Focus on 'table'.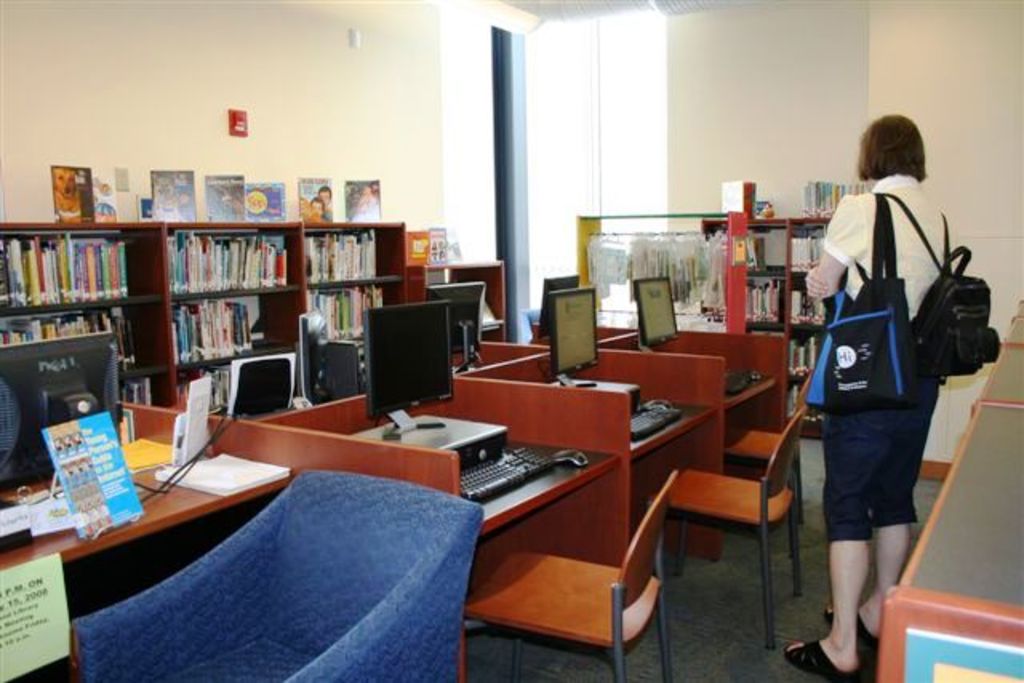
Focused at BBox(477, 433, 622, 537).
